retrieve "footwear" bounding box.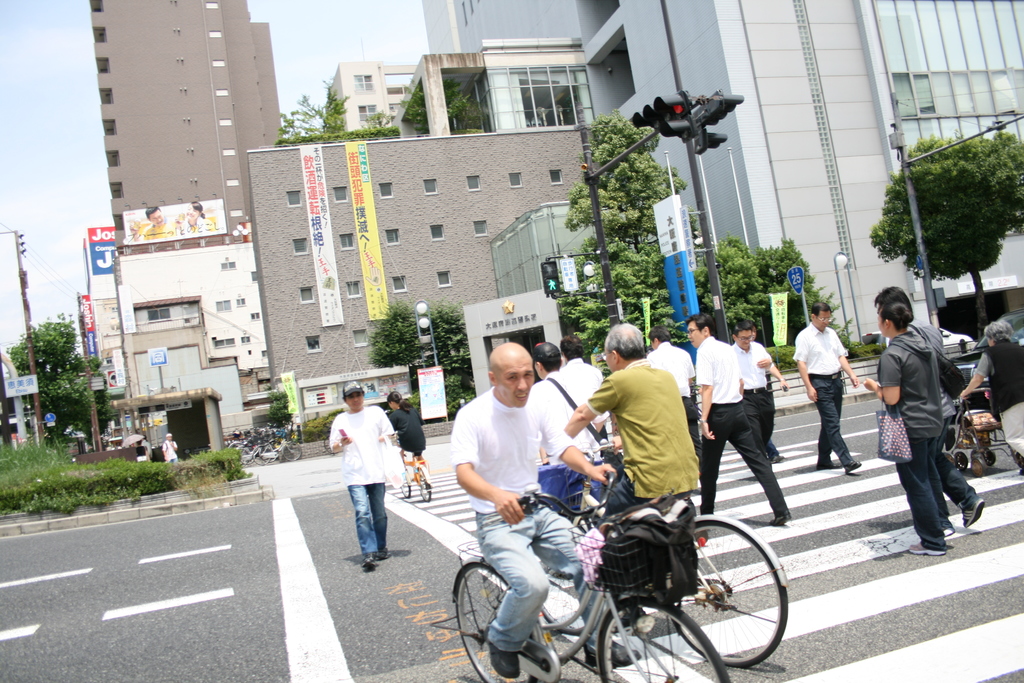
Bounding box: x1=962, y1=494, x2=987, y2=528.
